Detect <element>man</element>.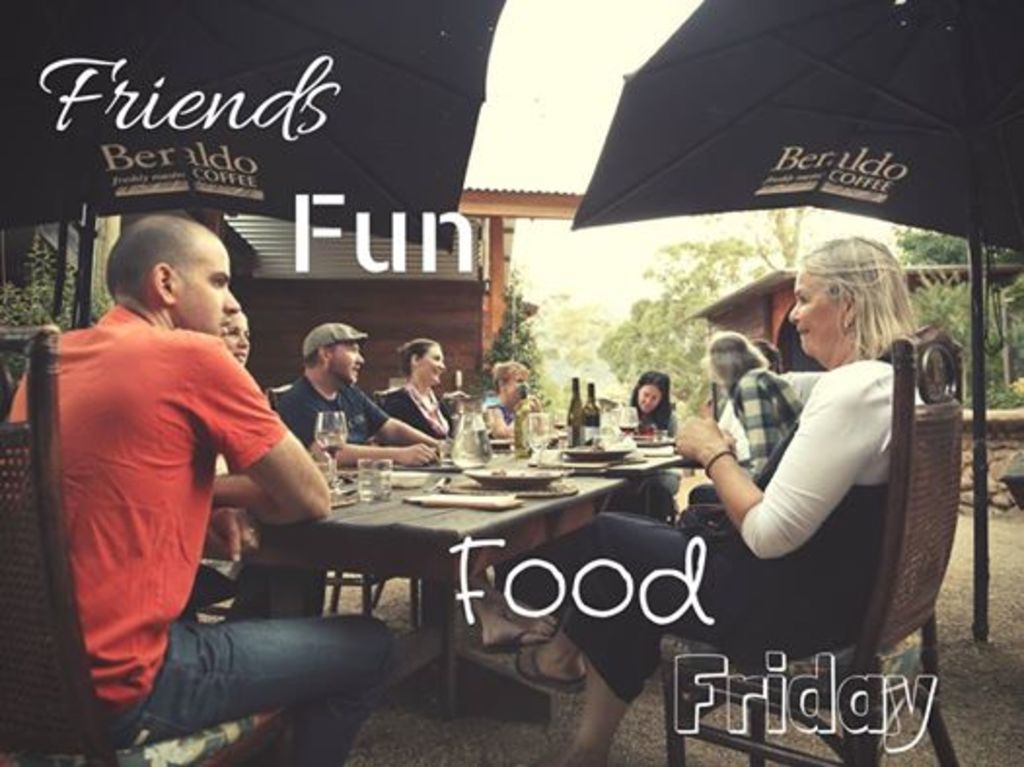
Detected at select_region(282, 325, 469, 528).
